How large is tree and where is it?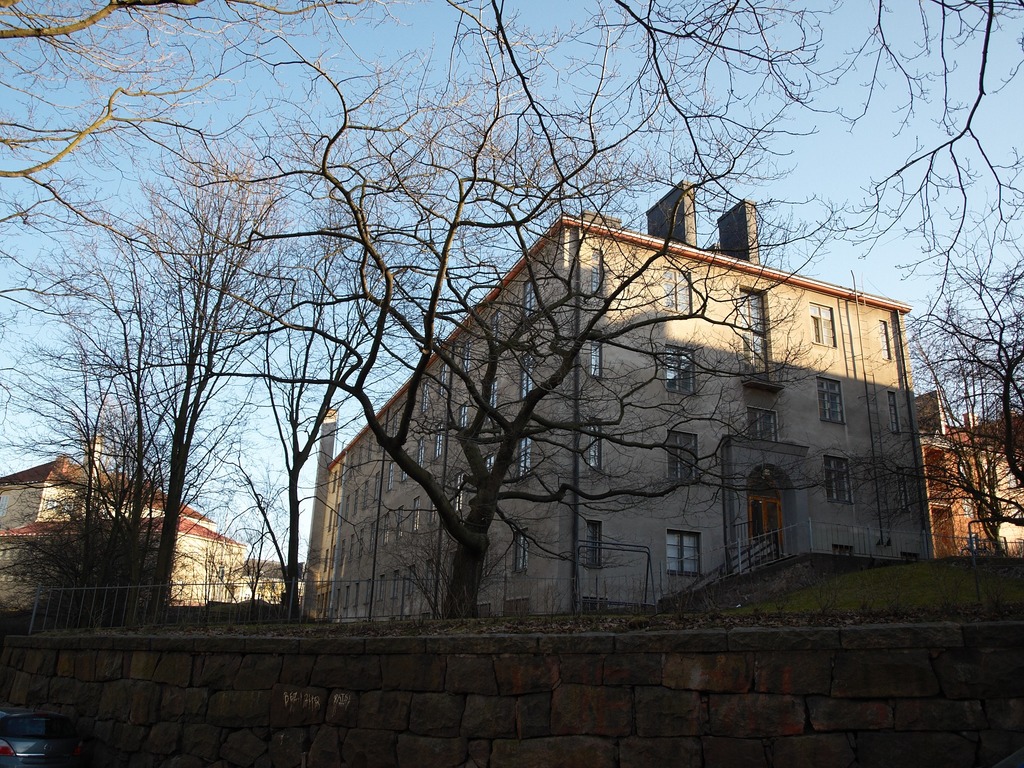
Bounding box: crop(92, 59, 919, 684).
